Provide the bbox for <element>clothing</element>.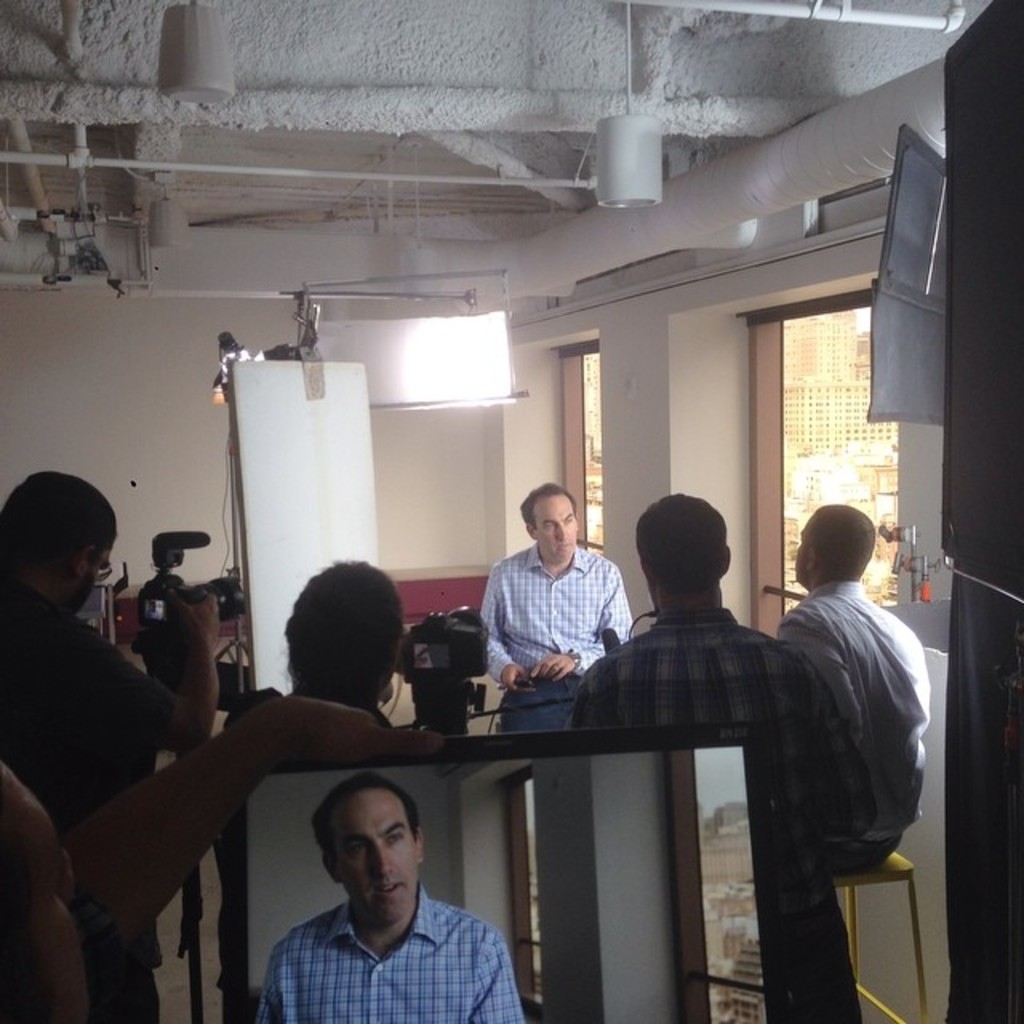
select_region(485, 539, 621, 715).
